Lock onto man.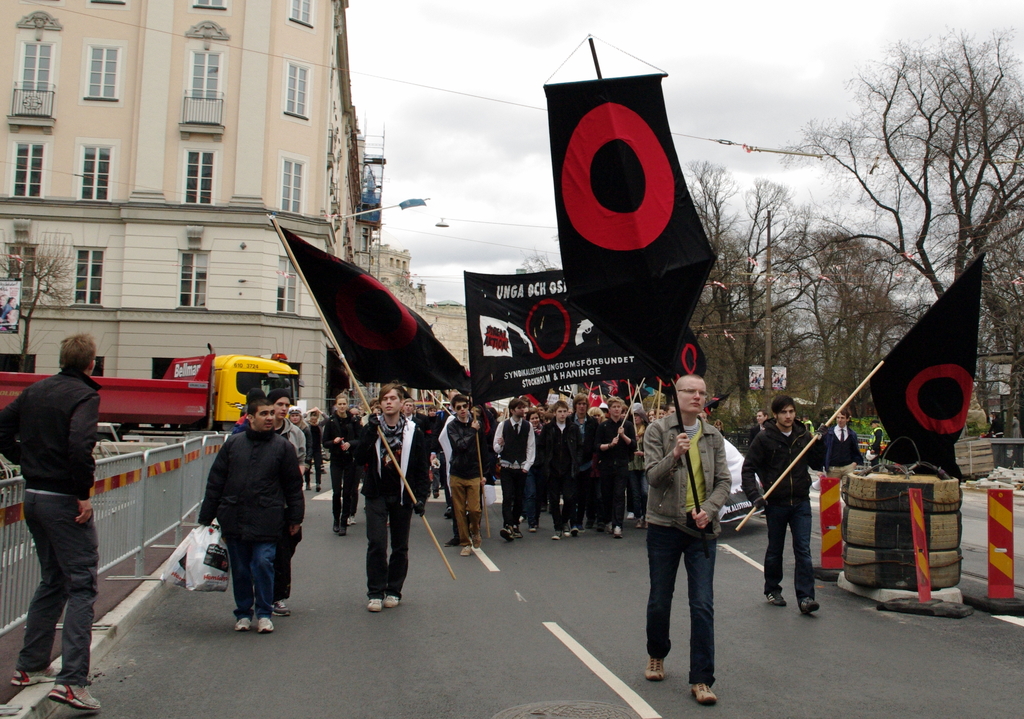
Locked: [x1=238, y1=390, x2=268, y2=424].
